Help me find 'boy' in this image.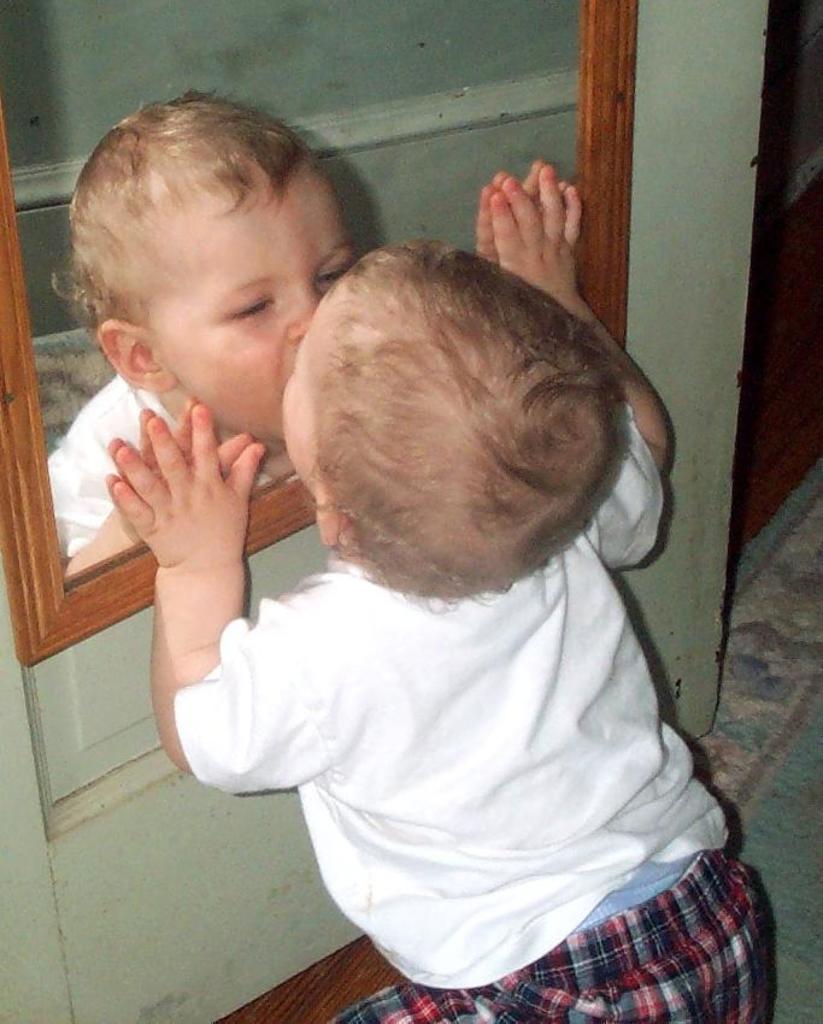
Found it: l=107, t=167, r=771, b=1023.
